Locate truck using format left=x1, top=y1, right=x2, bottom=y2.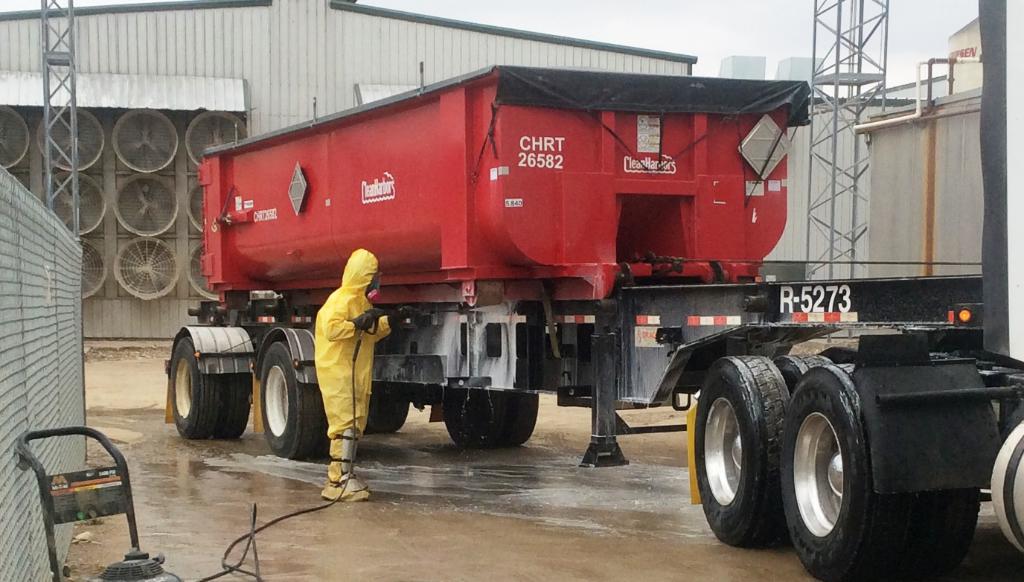
left=162, top=0, right=1023, bottom=581.
